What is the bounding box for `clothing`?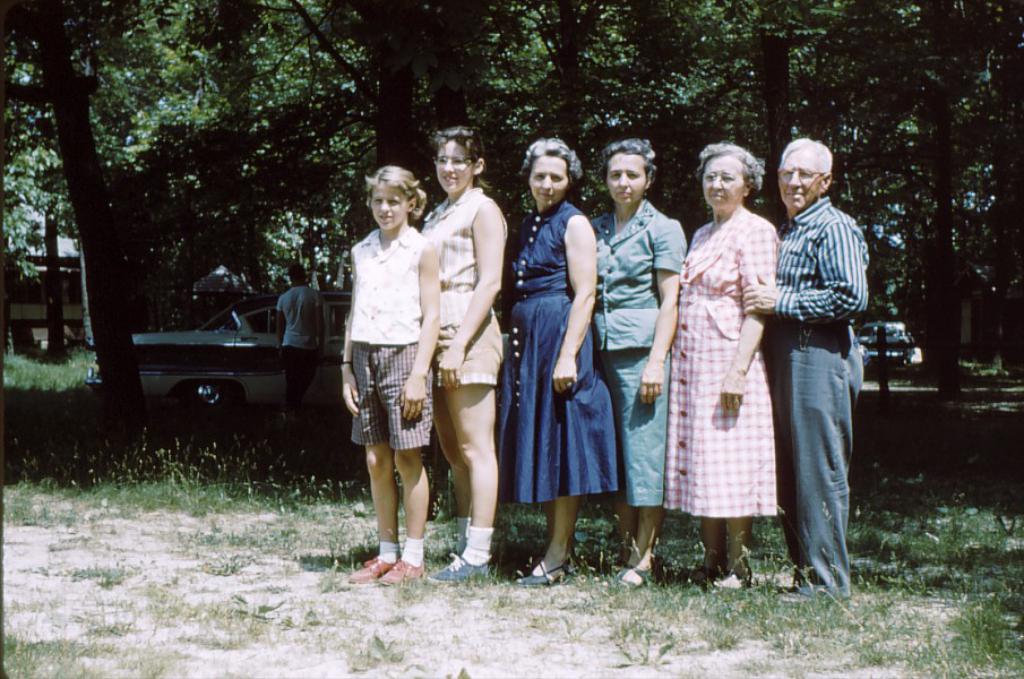
766:191:870:602.
